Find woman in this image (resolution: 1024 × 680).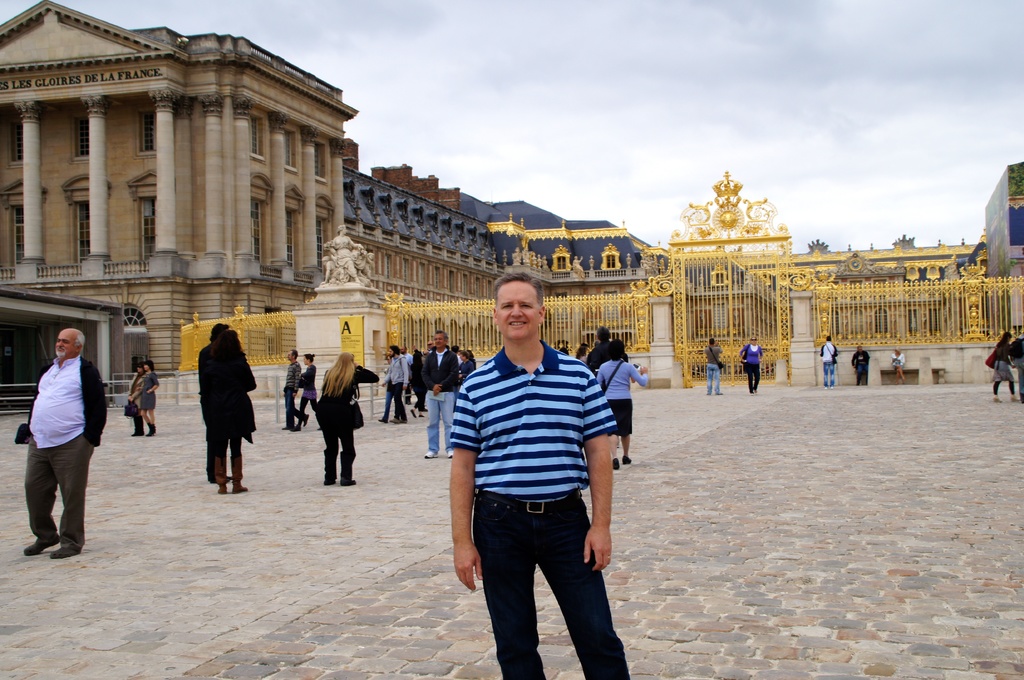
box=[740, 336, 764, 396].
